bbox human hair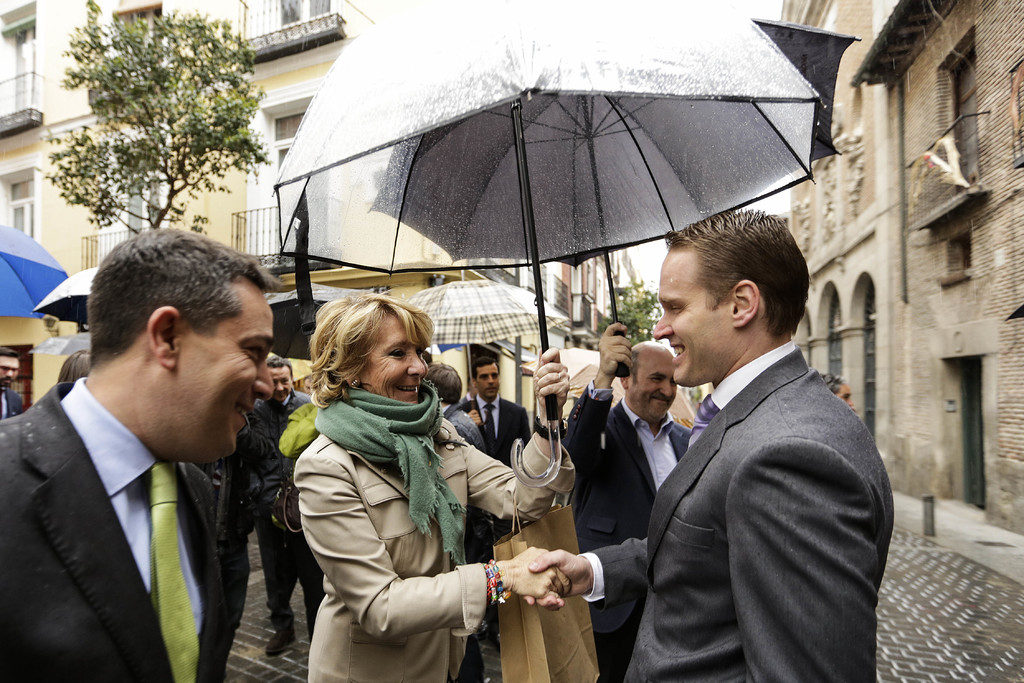
Rect(88, 229, 282, 360)
